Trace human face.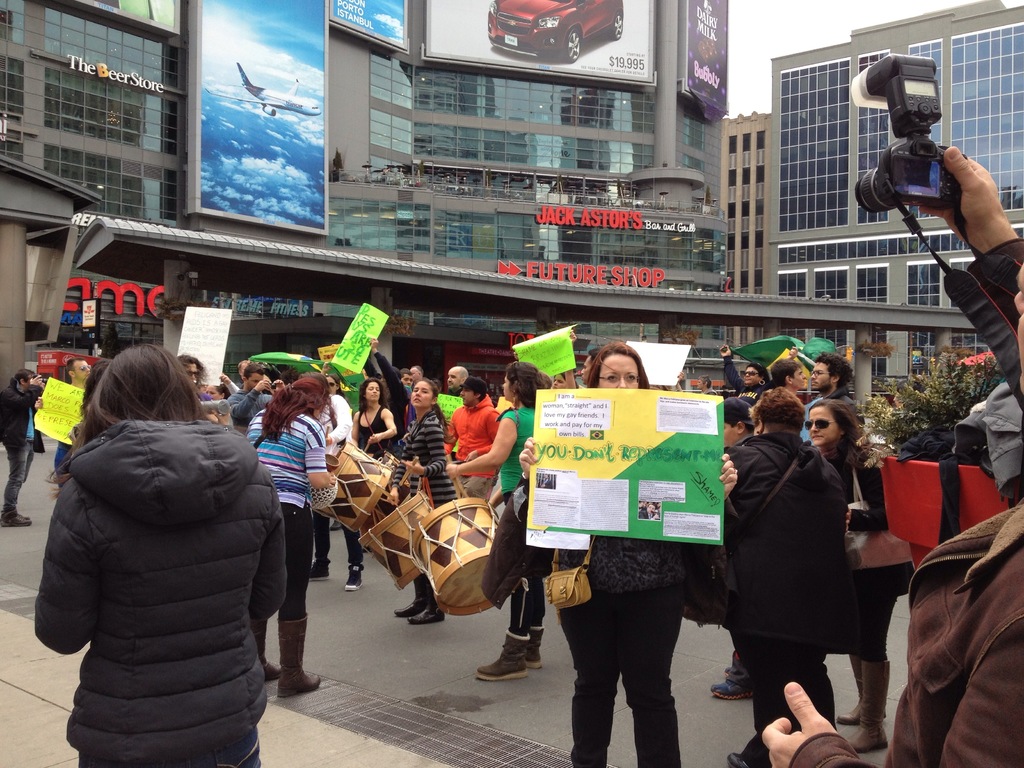
Traced to box(324, 376, 338, 396).
